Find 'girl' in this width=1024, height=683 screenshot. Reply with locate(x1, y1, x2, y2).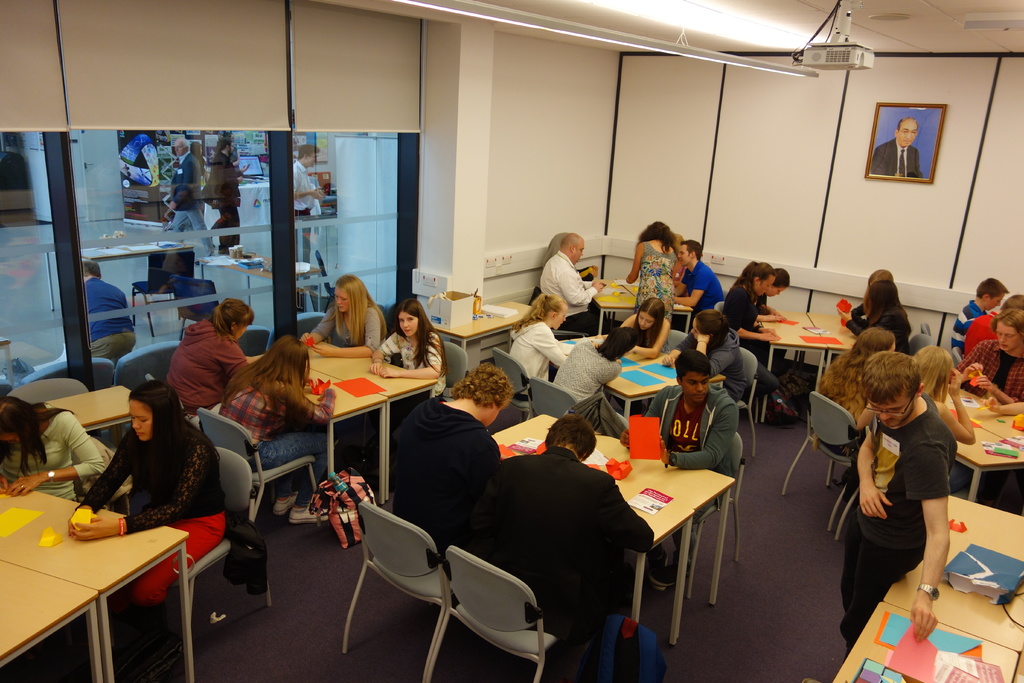
locate(662, 308, 751, 397).
